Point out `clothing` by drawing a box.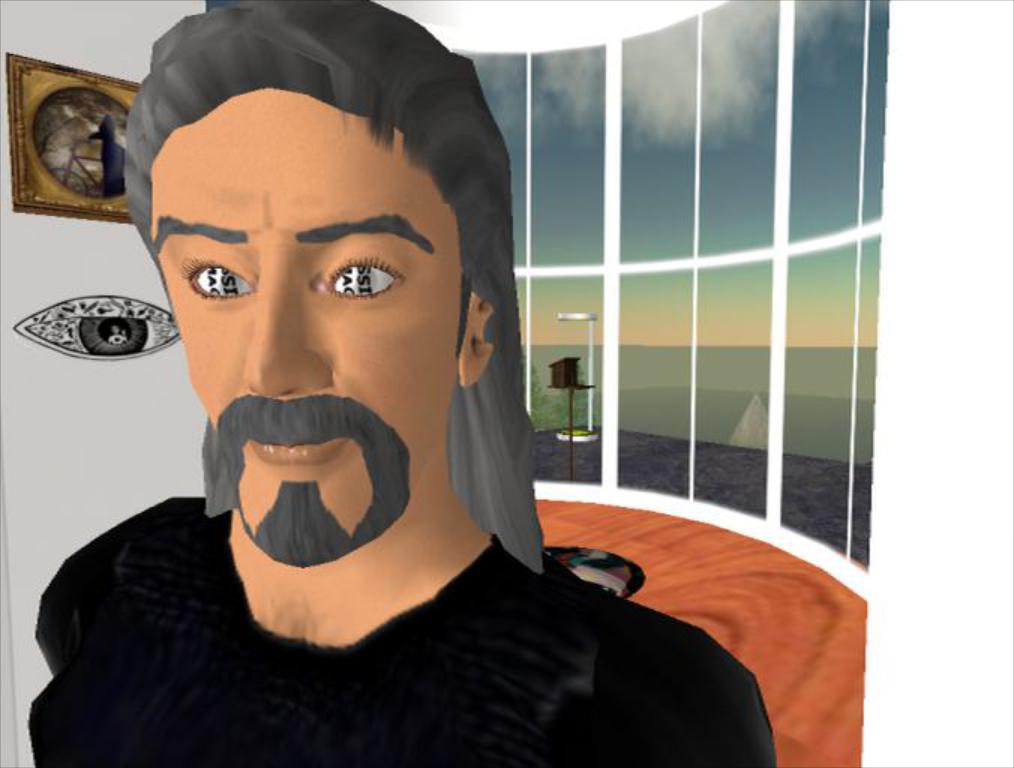
l=102, t=144, r=124, b=198.
